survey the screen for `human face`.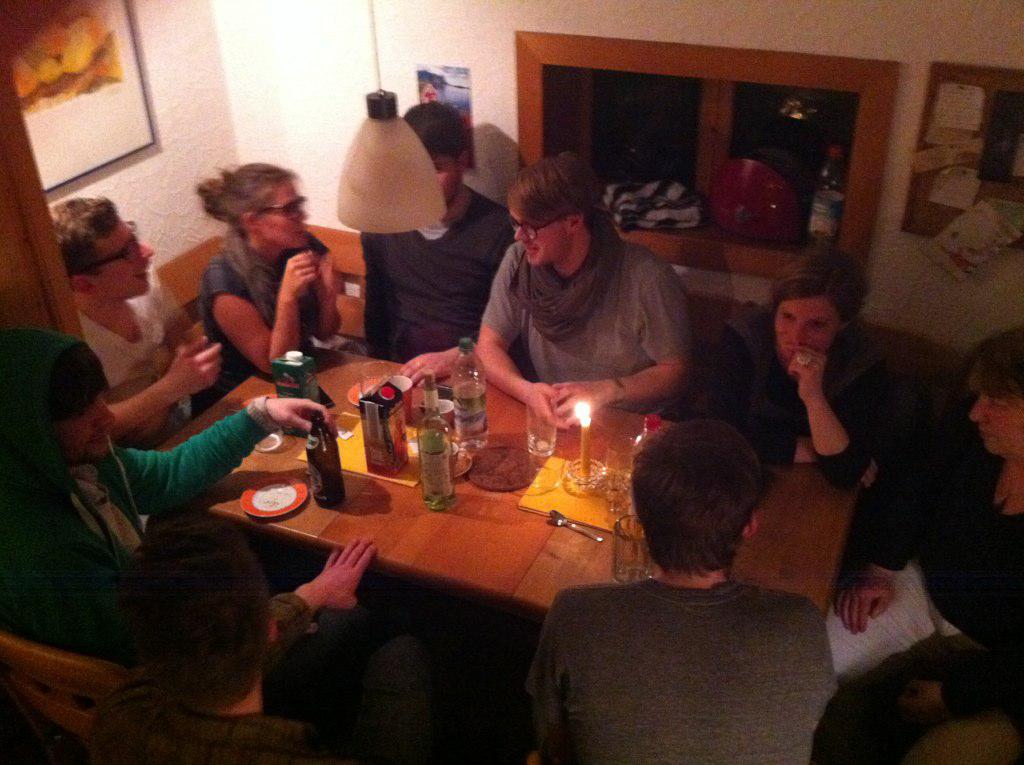
Survey found: {"left": 514, "top": 205, "right": 566, "bottom": 270}.
